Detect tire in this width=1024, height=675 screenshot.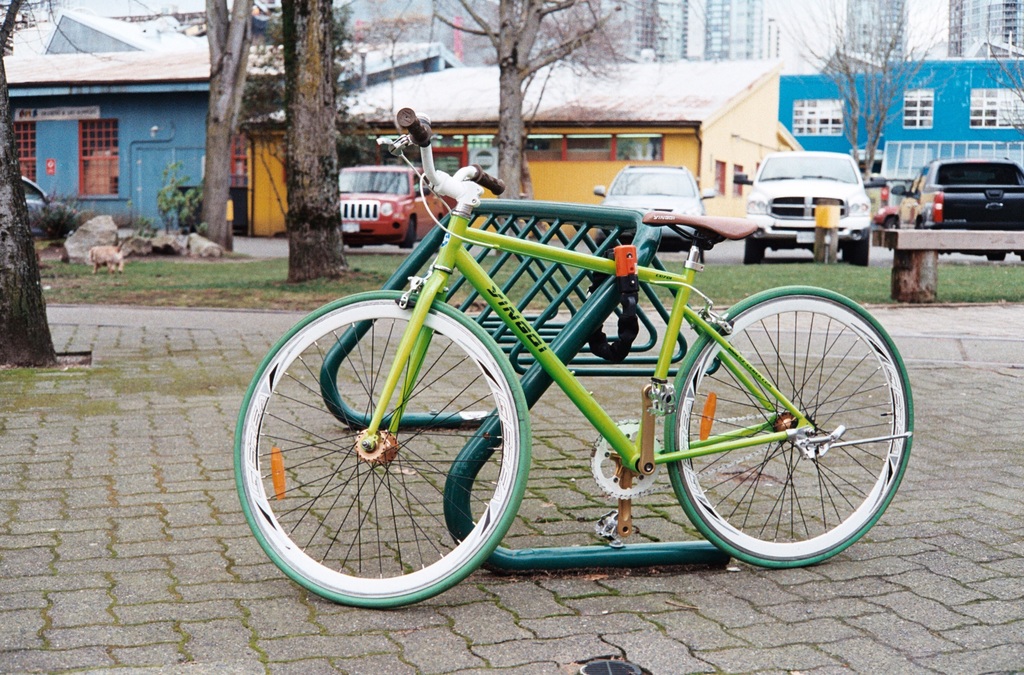
Detection: 989 250 1014 262.
